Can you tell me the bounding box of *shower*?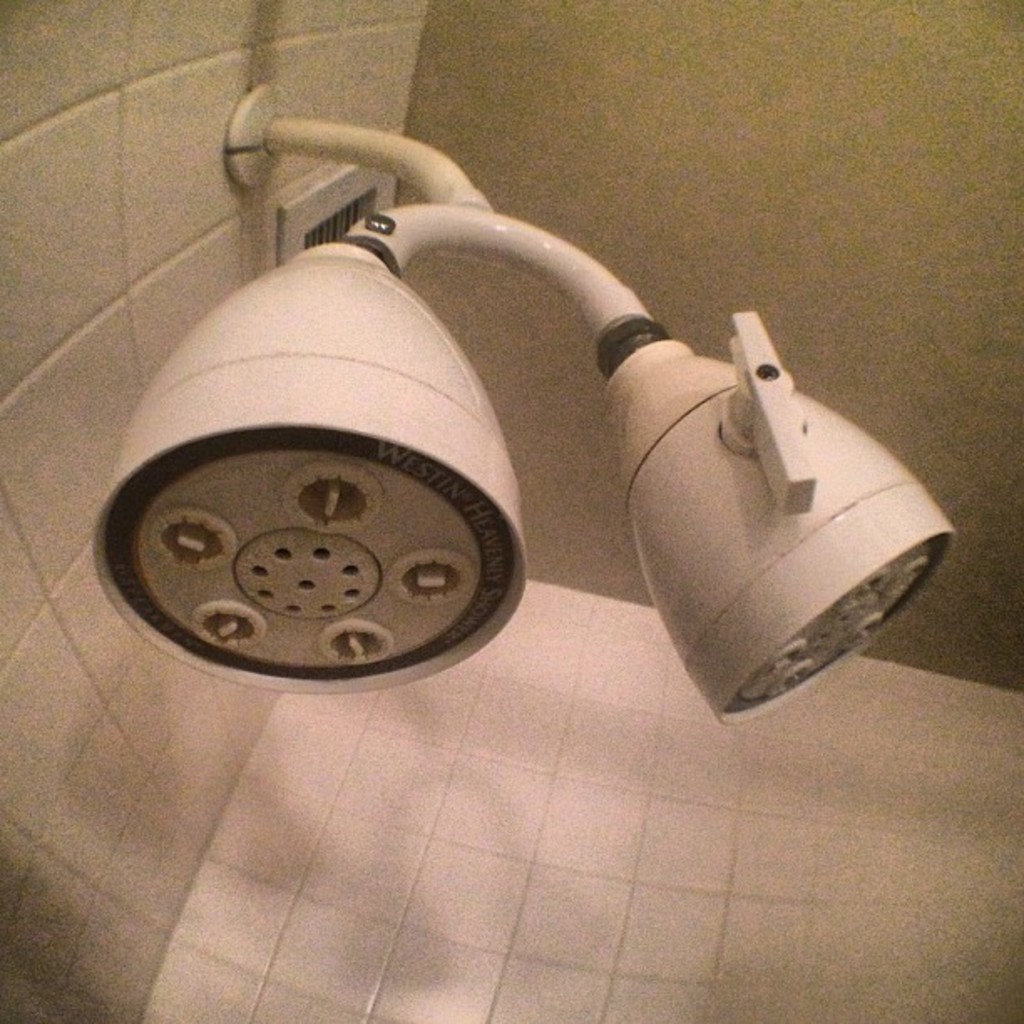
box(90, 79, 960, 726).
